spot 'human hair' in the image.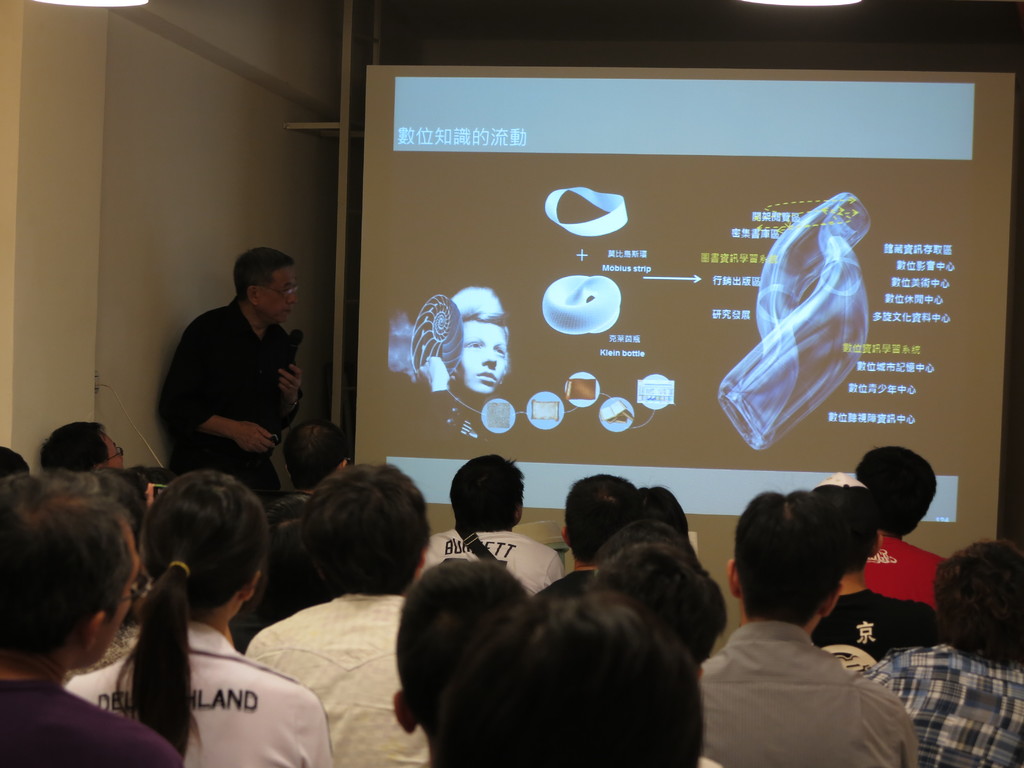
'human hair' found at [134,462,282,757].
